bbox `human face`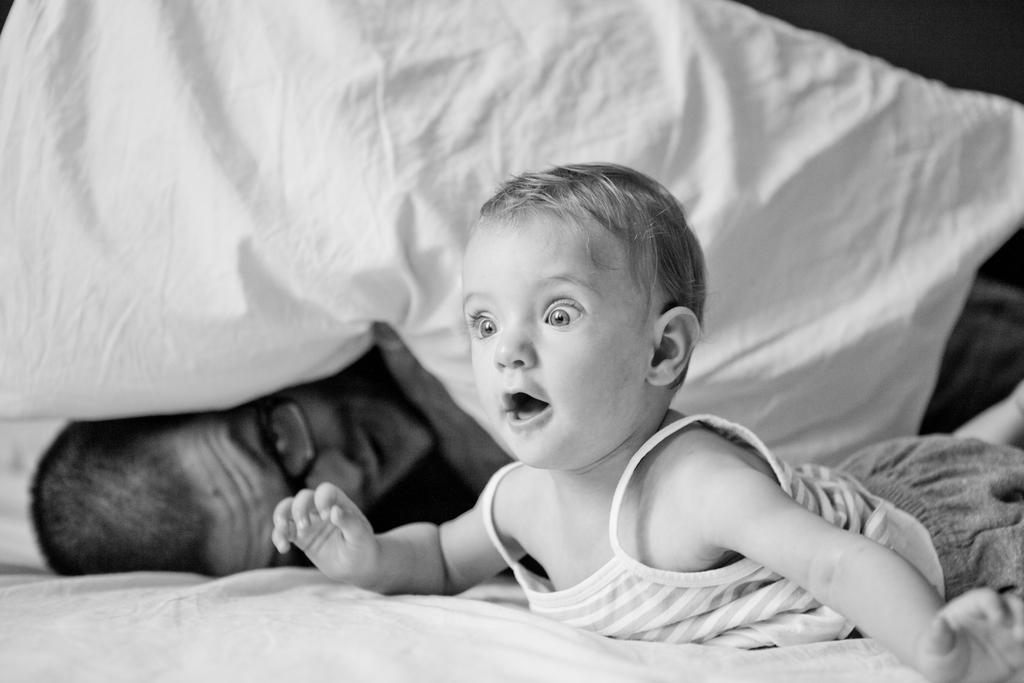
[x1=463, y1=210, x2=657, y2=470]
